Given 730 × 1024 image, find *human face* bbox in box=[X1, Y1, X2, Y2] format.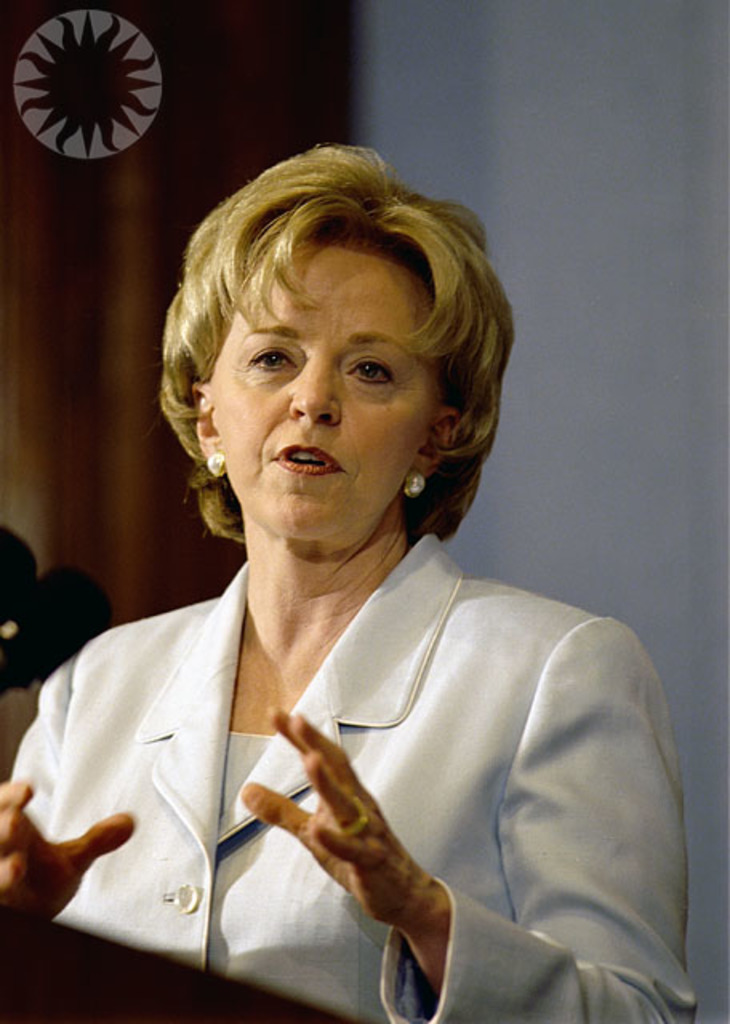
box=[210, 235, 448, 541].
